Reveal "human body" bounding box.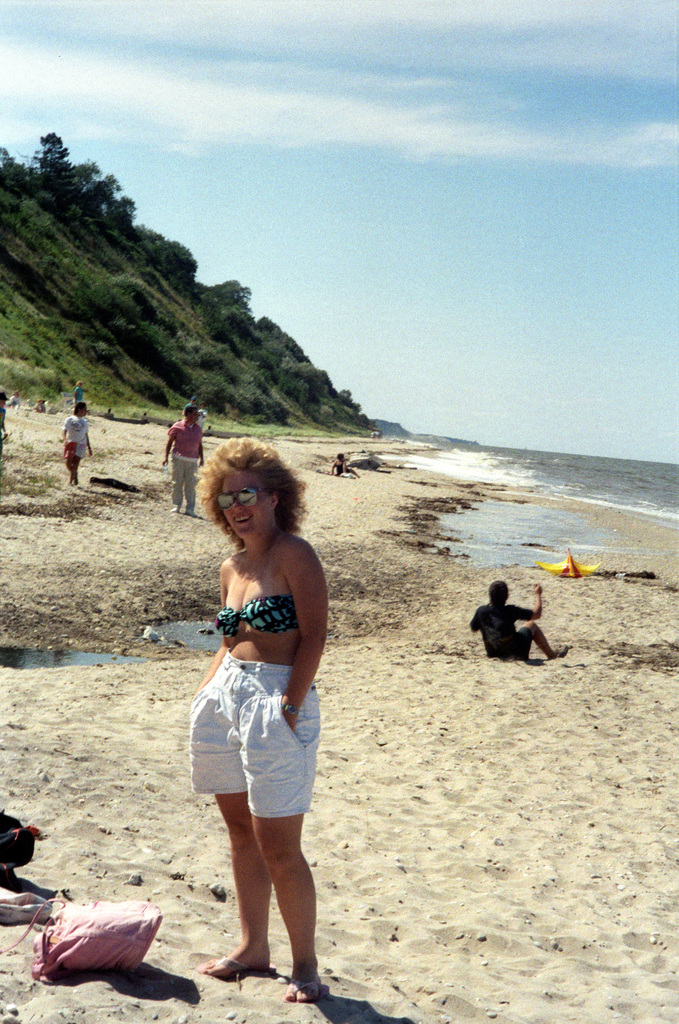
Revealed: <region>470, 573, 572, 653</region>.
